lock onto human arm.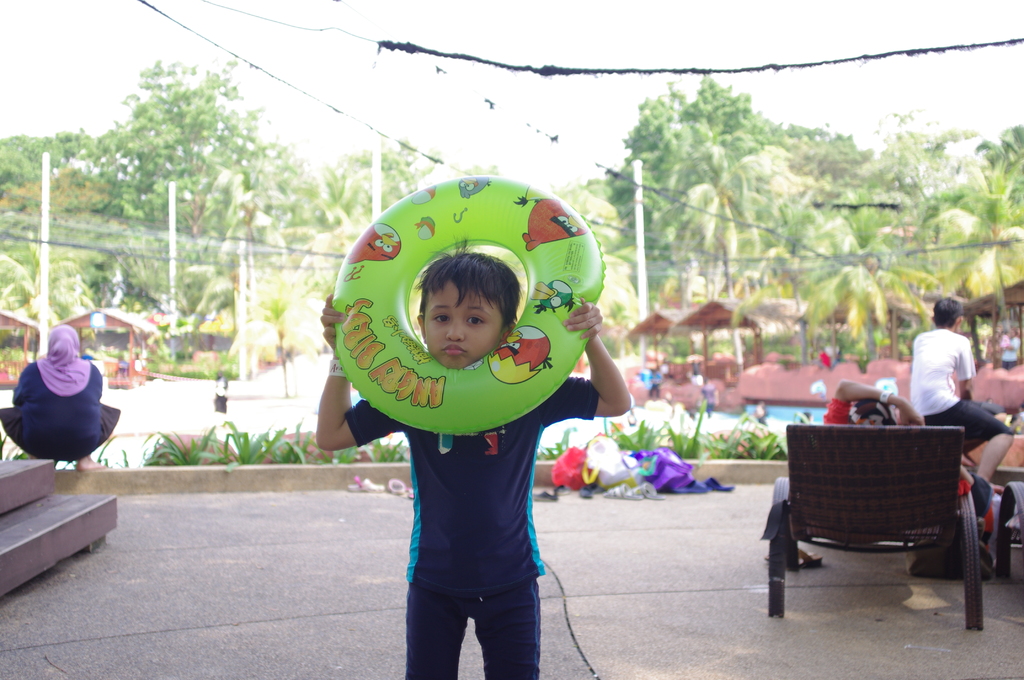
Locked: bbox=[952, 334, 977, 409].
